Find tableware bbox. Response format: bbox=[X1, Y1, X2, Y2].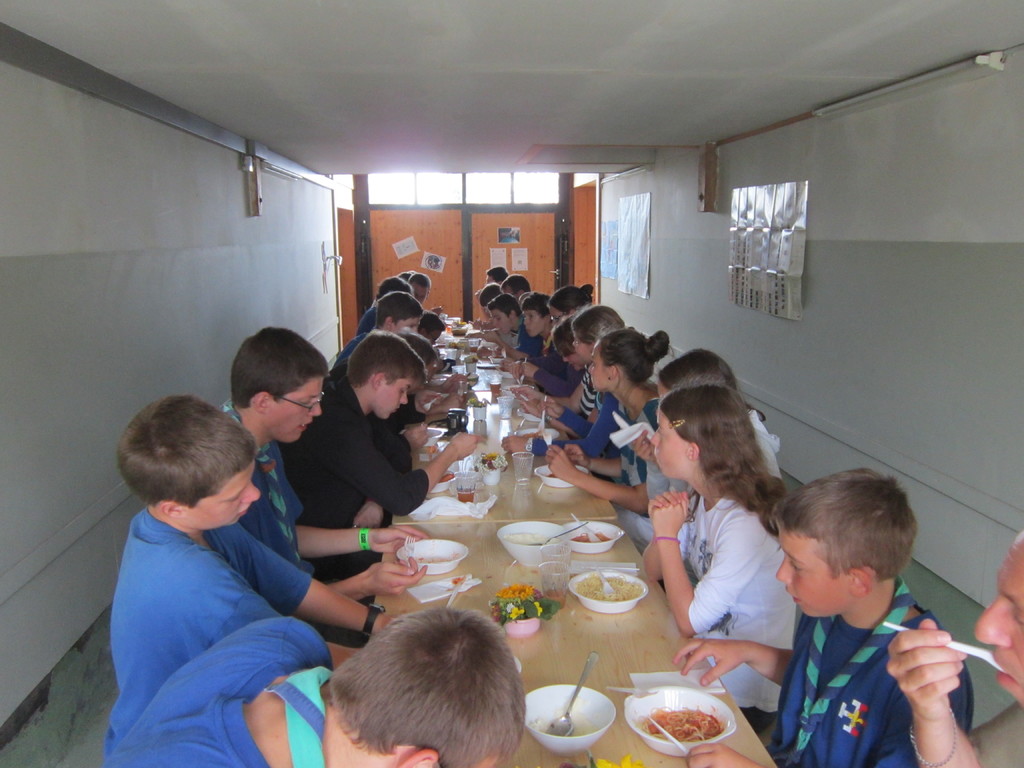
bbox=[547, 651, 602, 735].
